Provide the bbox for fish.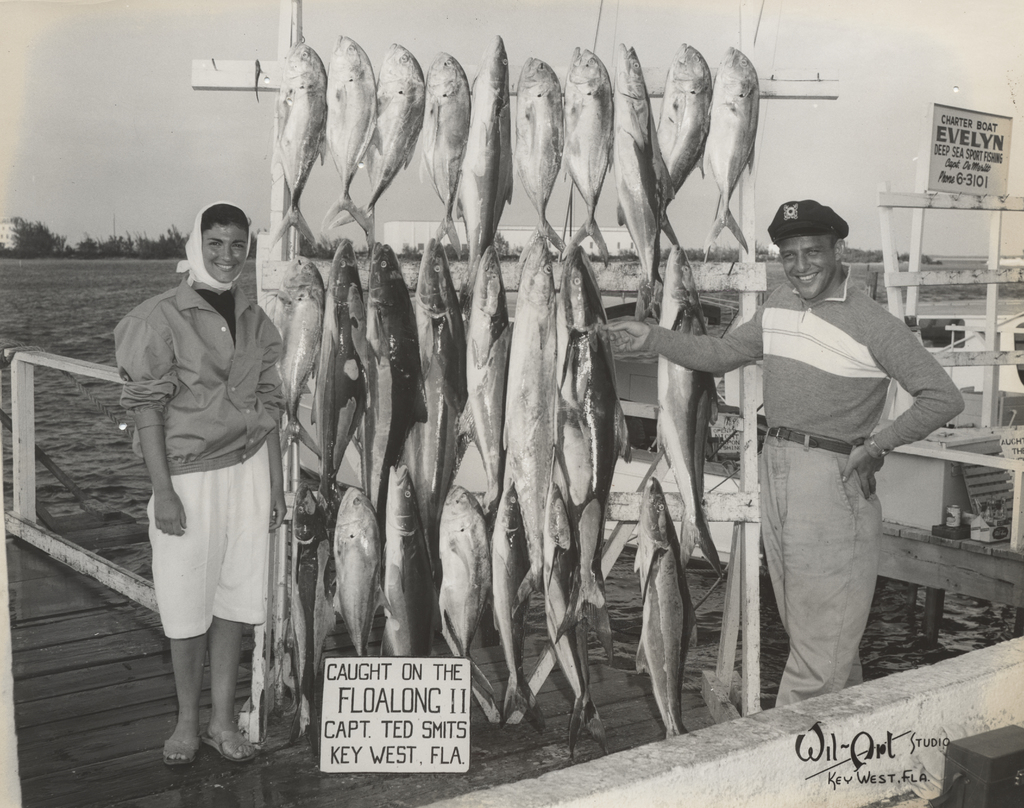
box=[649, 248, 720, 581].
